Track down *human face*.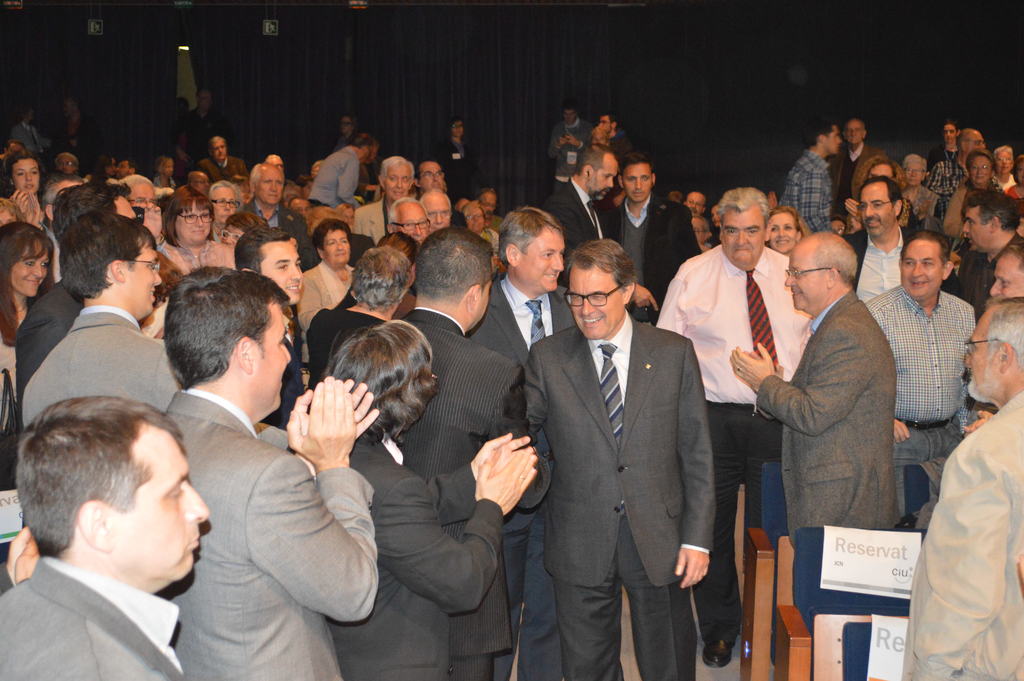
Tracked to select_region(696, 190, 705, 215).
